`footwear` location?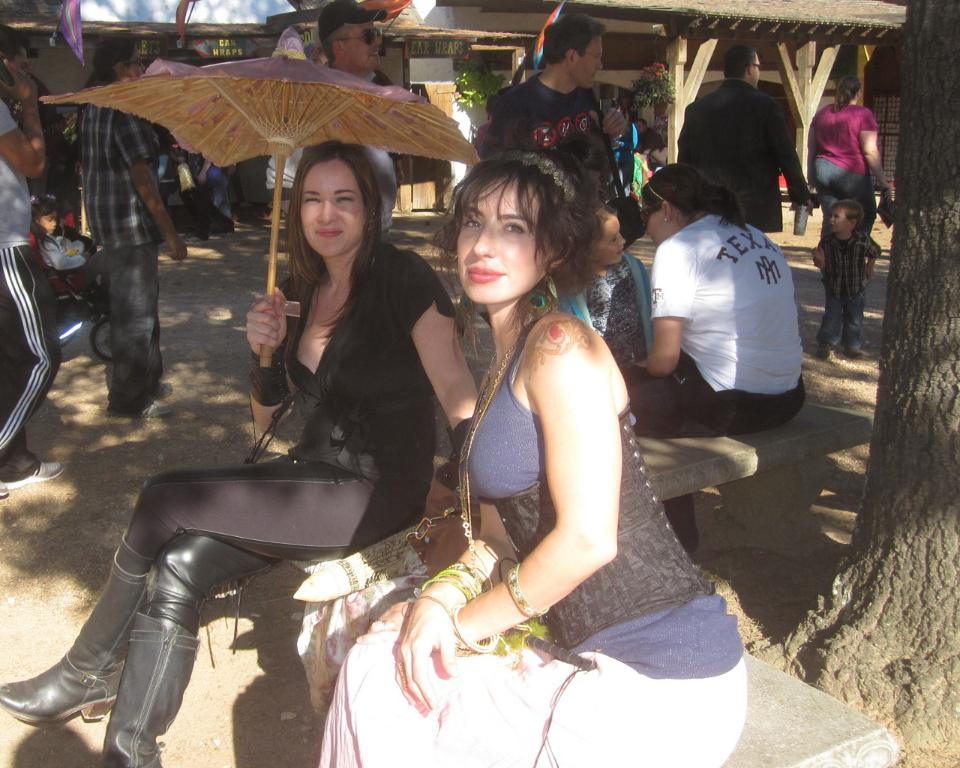
97, 628, 195, 767
